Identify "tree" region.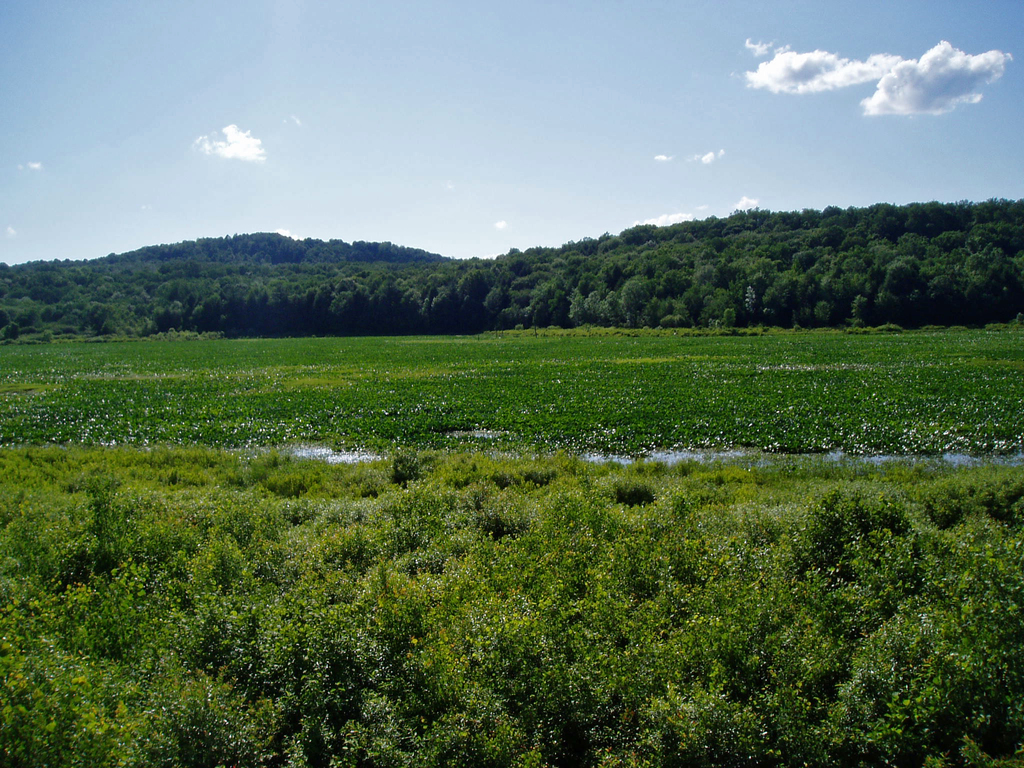
Region: (429, 289, 453, 337).
